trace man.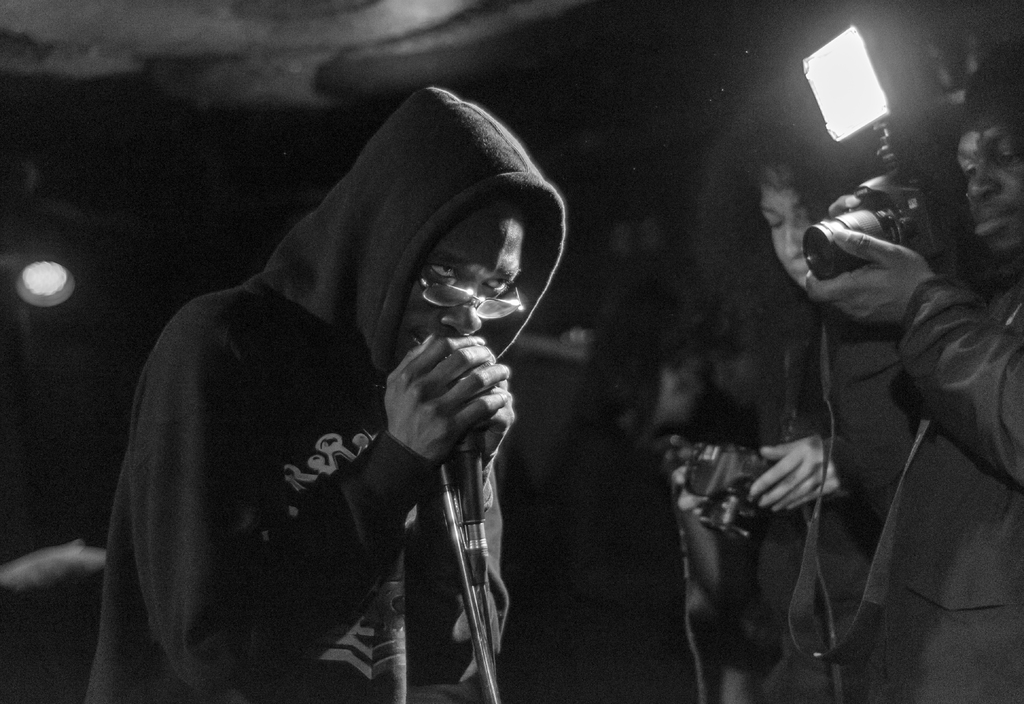
Traced to bbox=[661, 78, 945, 703].
